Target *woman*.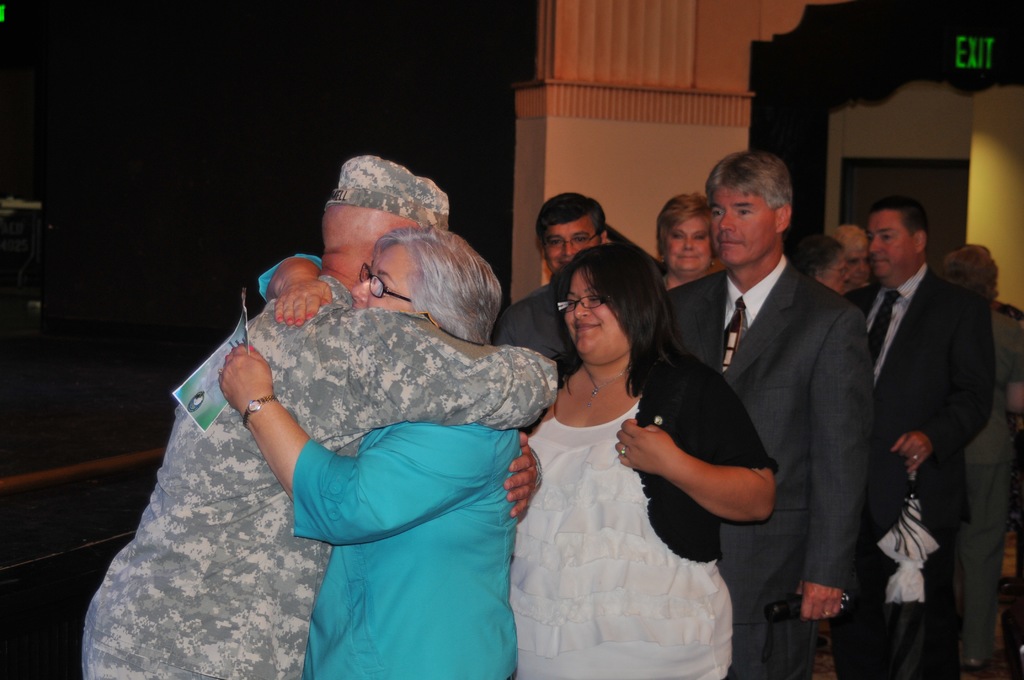
Target region: box=[652, 187, 721, 292].
